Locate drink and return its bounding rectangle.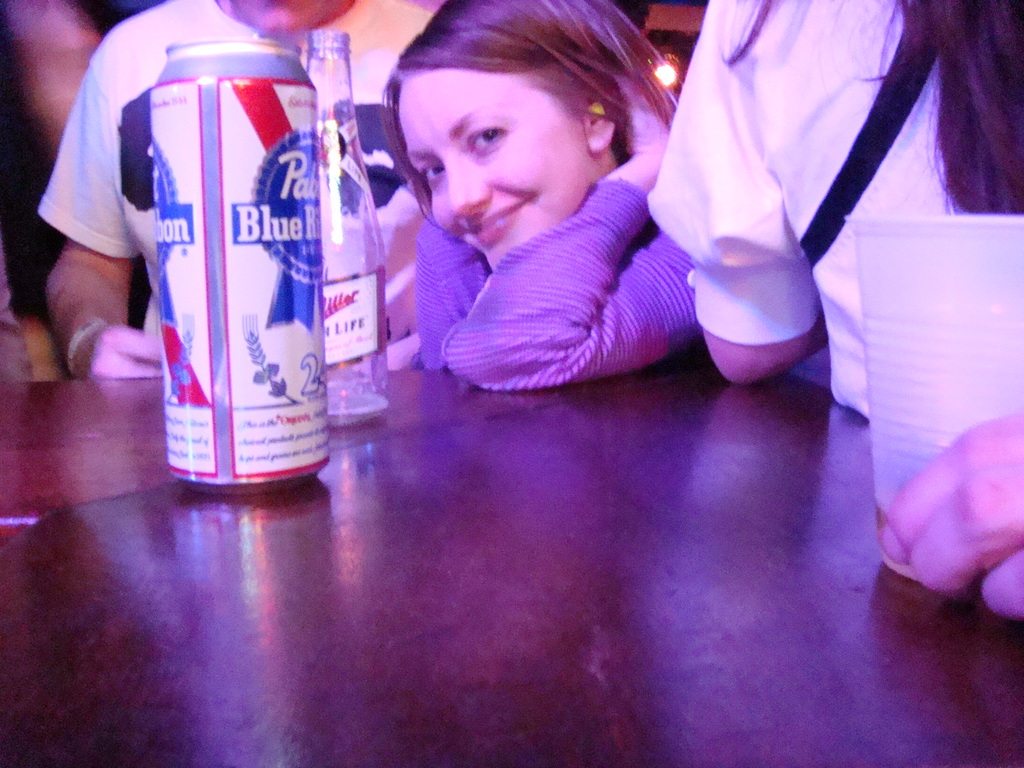
box(108, 23, 333, 525).
